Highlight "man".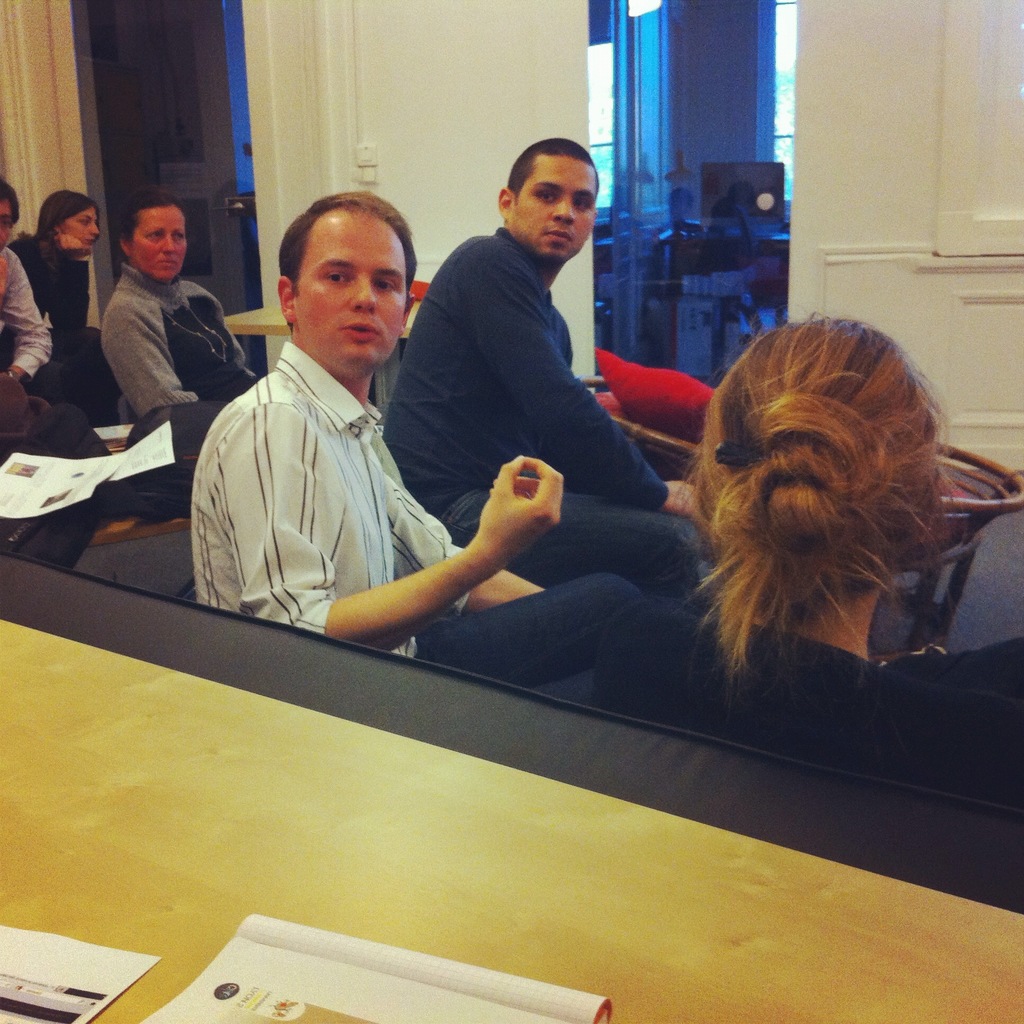
Highlighted region: bbox=(379, 134, 713, 607).
